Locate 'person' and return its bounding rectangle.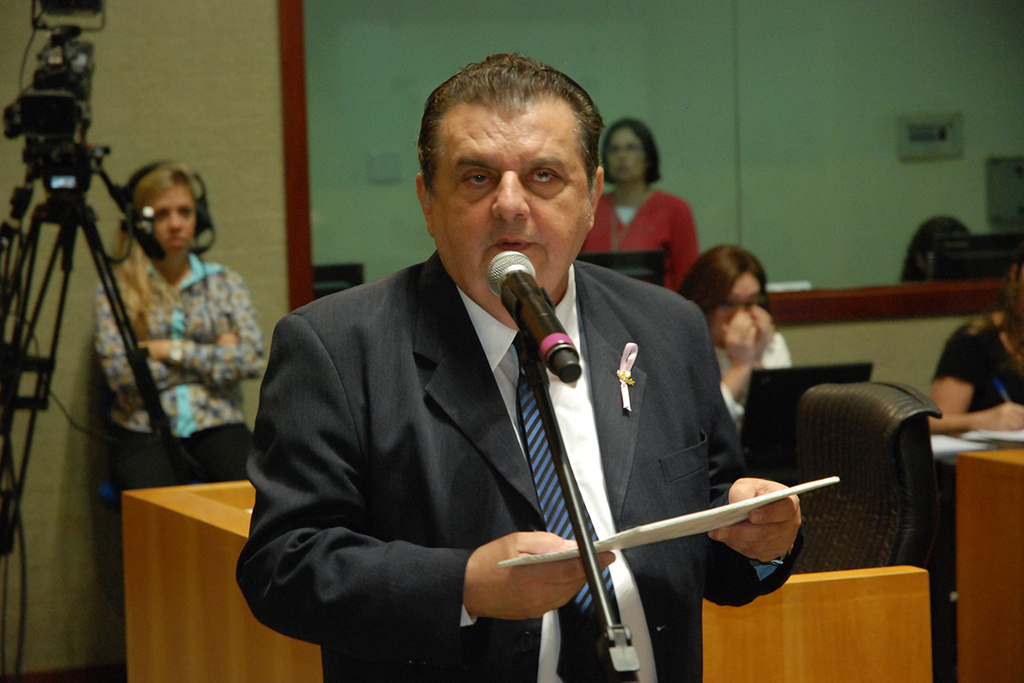
crop(669, 245, 795, 440).
